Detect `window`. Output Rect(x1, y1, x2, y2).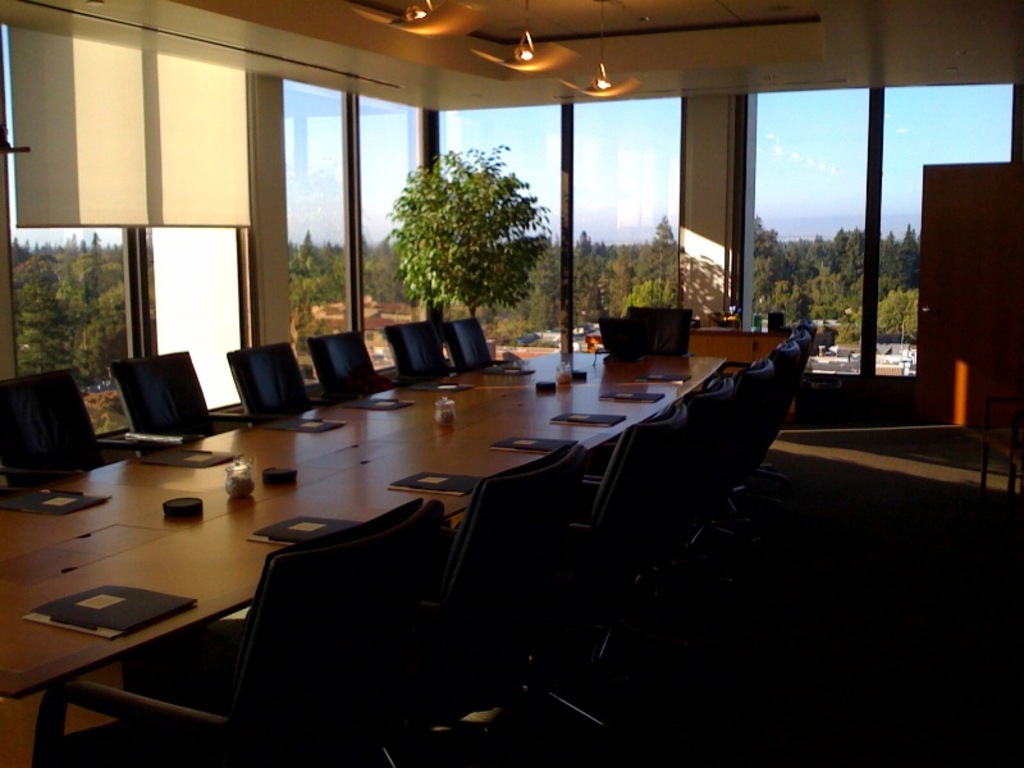
Rect(279, 81, 362, 362).
